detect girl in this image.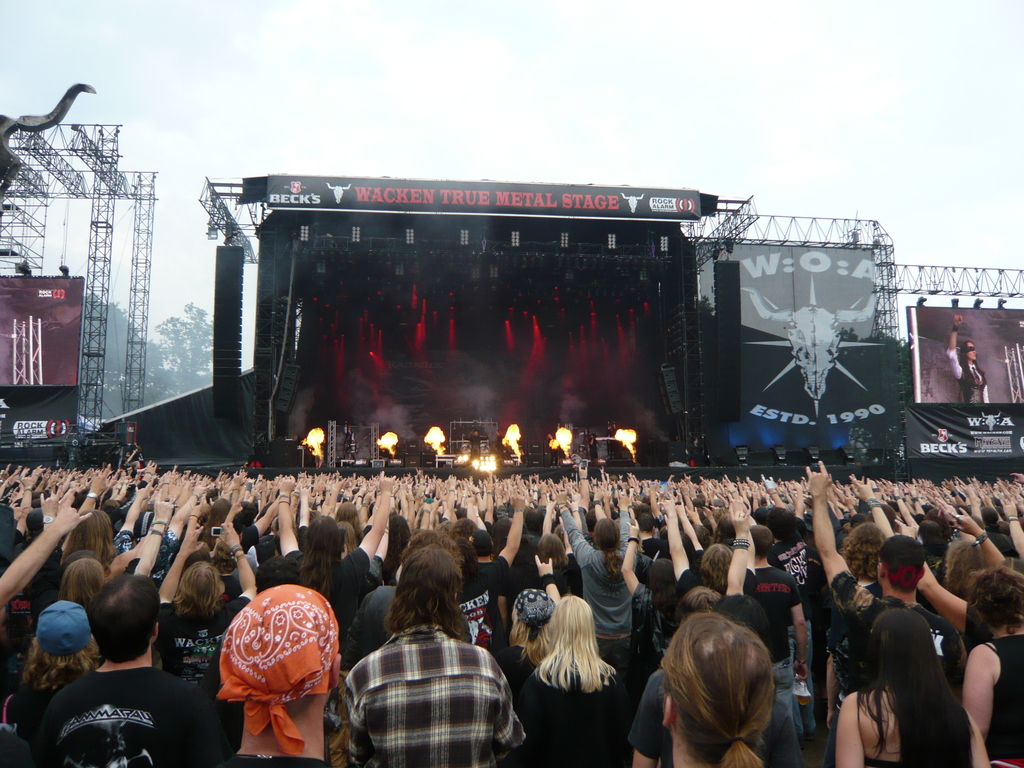
Detection: box(934, 513, 1011, 681).
